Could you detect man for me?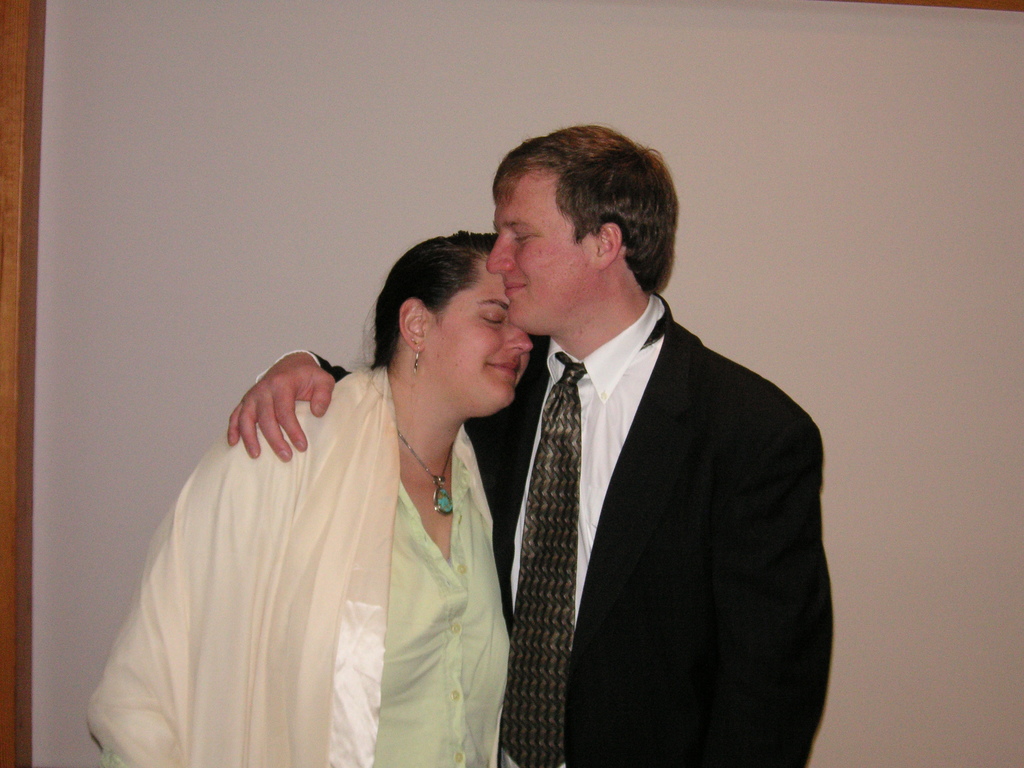
Detection result: pyautogui.locateOnScreen(227, 122, 844, 767).
